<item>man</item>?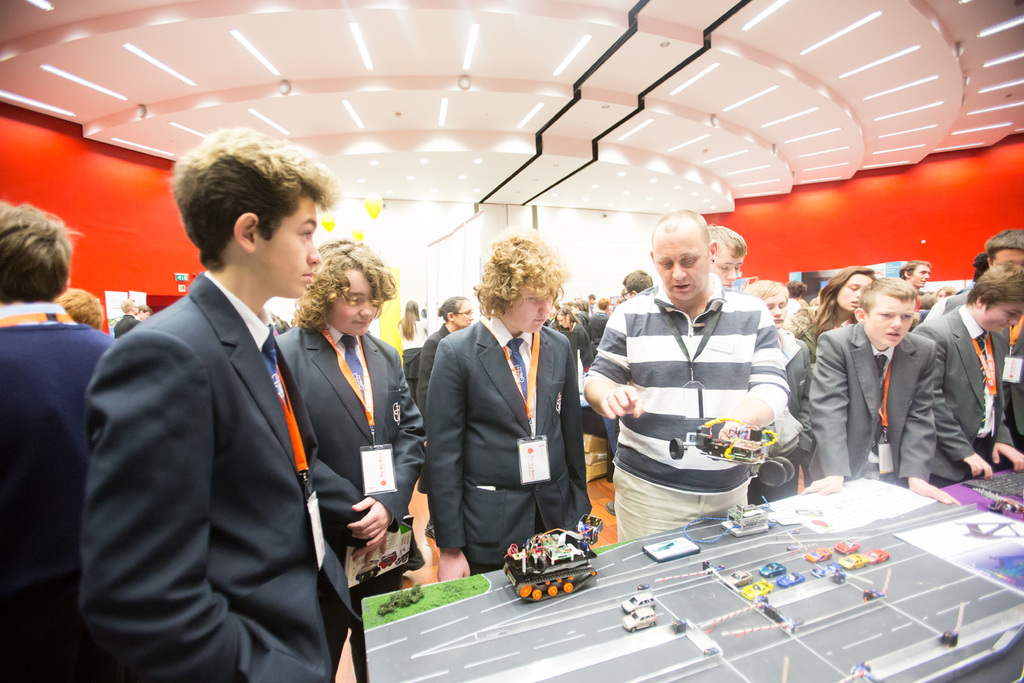
locate(0, 199, 121, 682)
